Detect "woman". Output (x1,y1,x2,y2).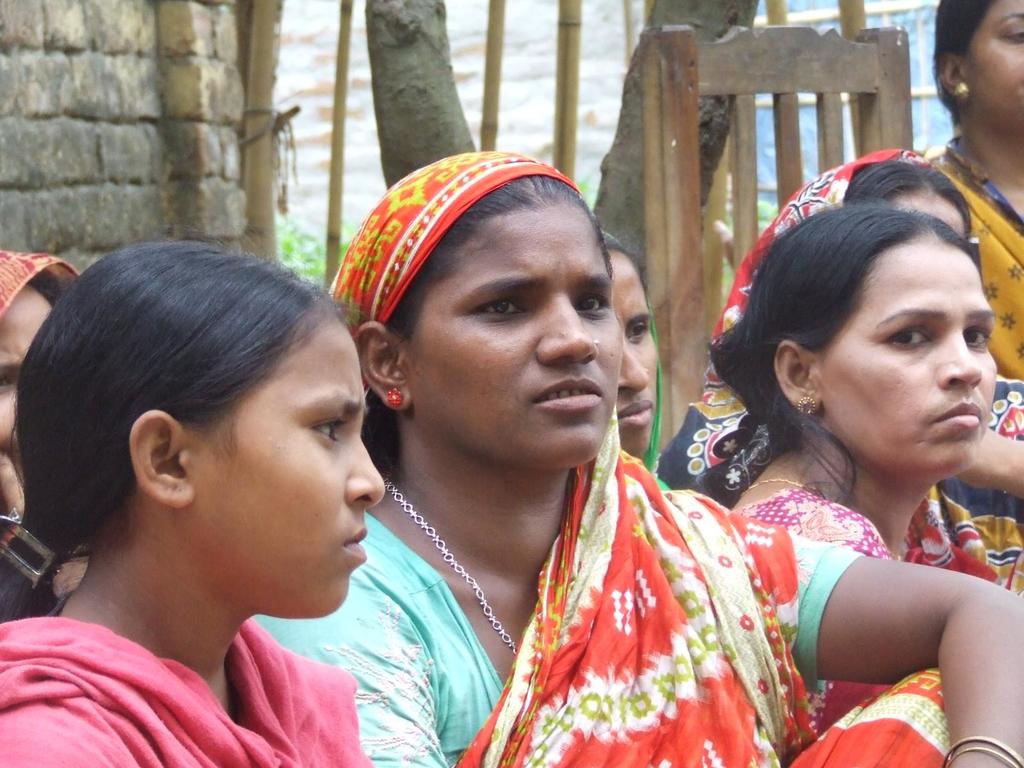
(0,252,88,607).
